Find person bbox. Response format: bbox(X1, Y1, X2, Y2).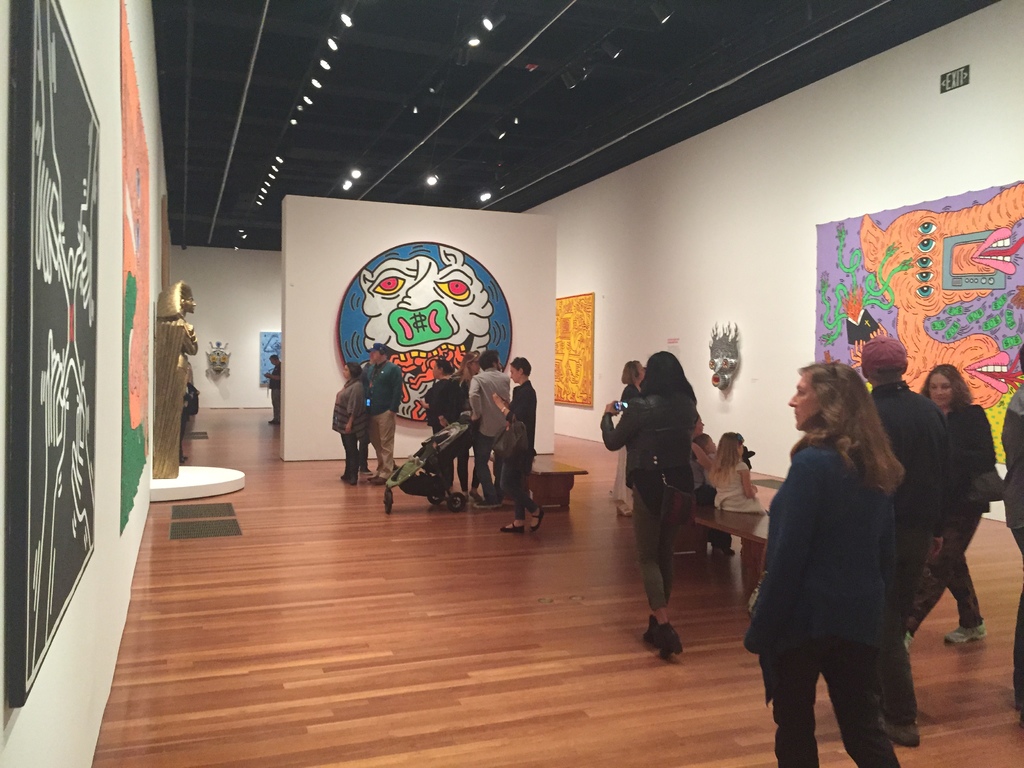
bbox(740, 349, 920, 767).
